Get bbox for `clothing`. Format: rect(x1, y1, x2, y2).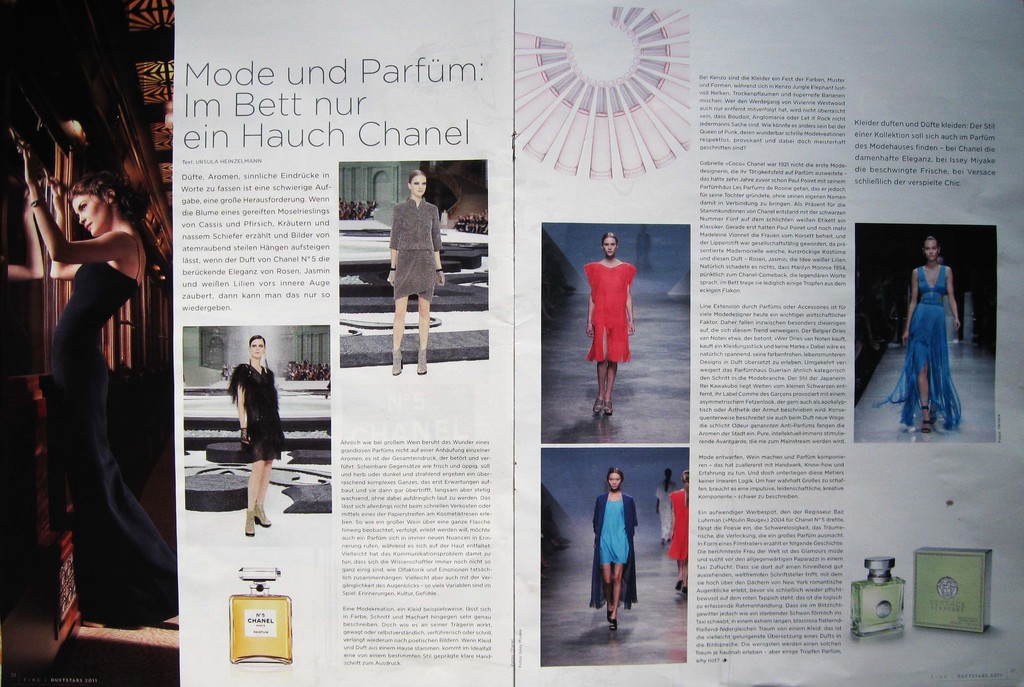
rect(390, 198, 434, 293).
